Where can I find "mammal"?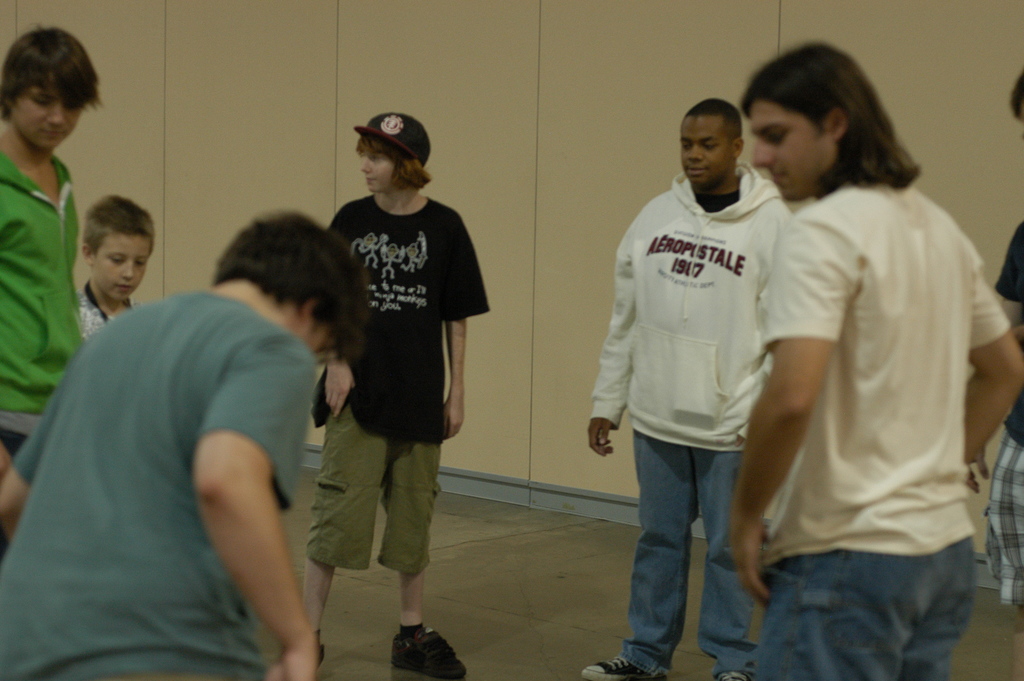
You can find it at x1=582, y1=94, x2=795, y2=680.
